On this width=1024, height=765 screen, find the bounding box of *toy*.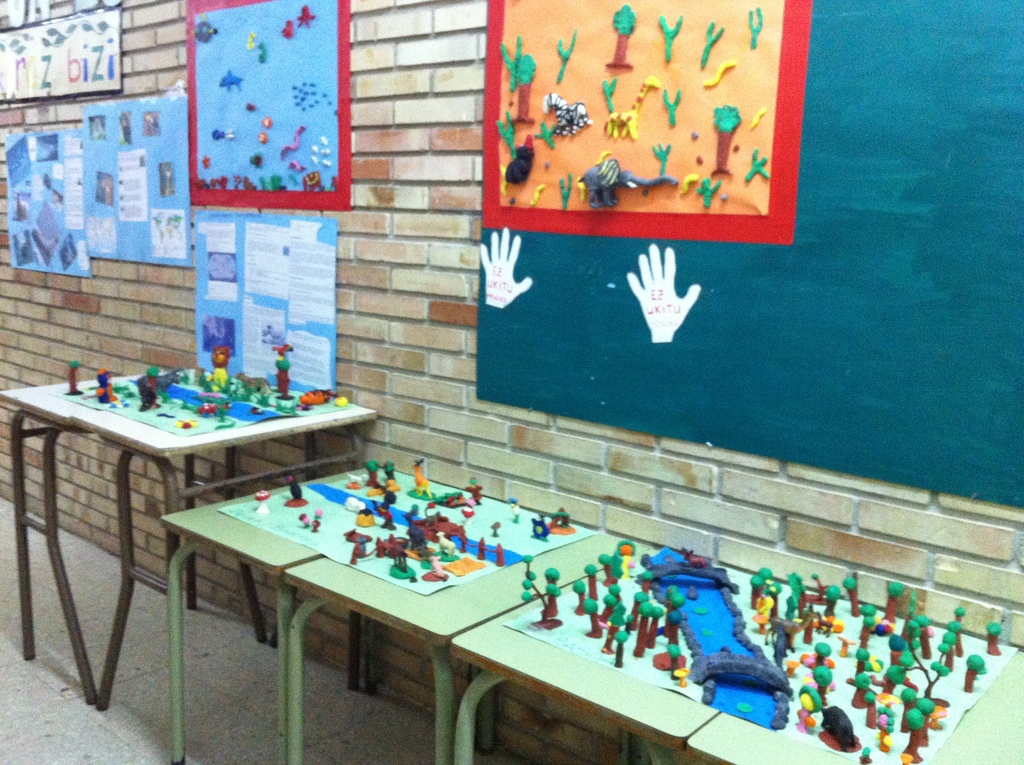
Bounding box: l=900, t=707, r=922, b=764.
